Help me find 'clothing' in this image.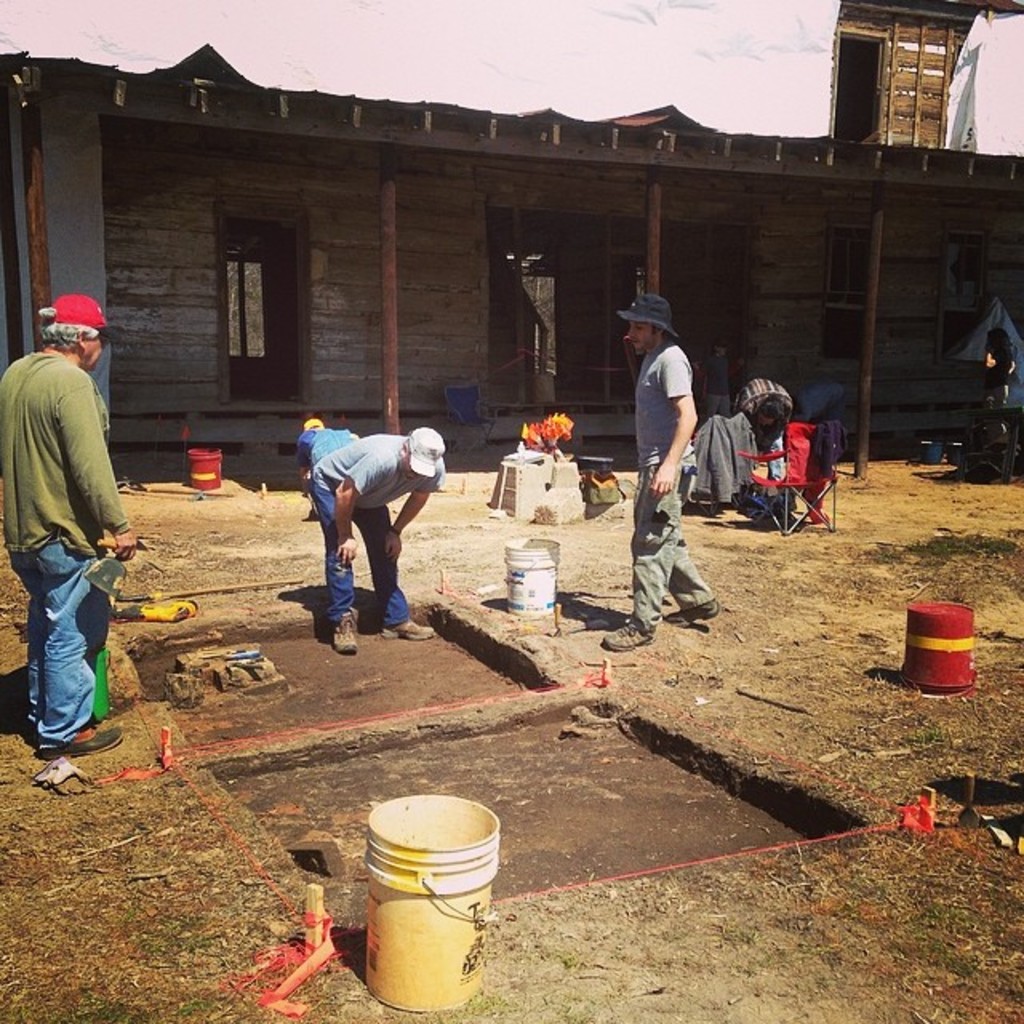
Found it: locate(298, 419, 379, 474).
